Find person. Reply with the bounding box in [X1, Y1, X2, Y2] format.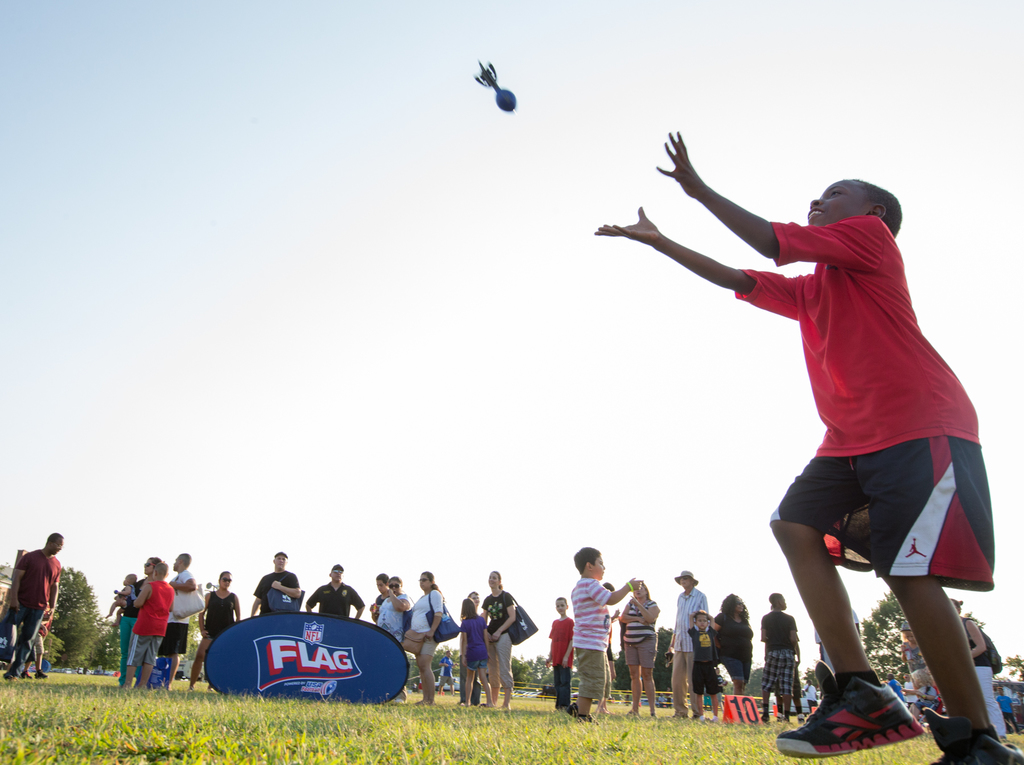
[3, 531, 59, 681].
